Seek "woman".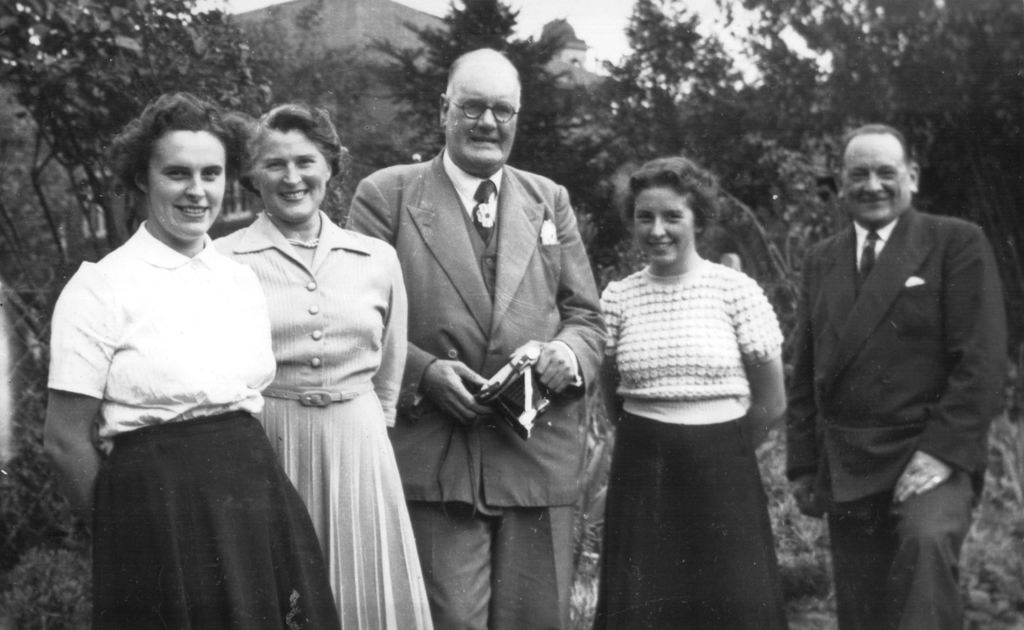
598/154/788/629.
